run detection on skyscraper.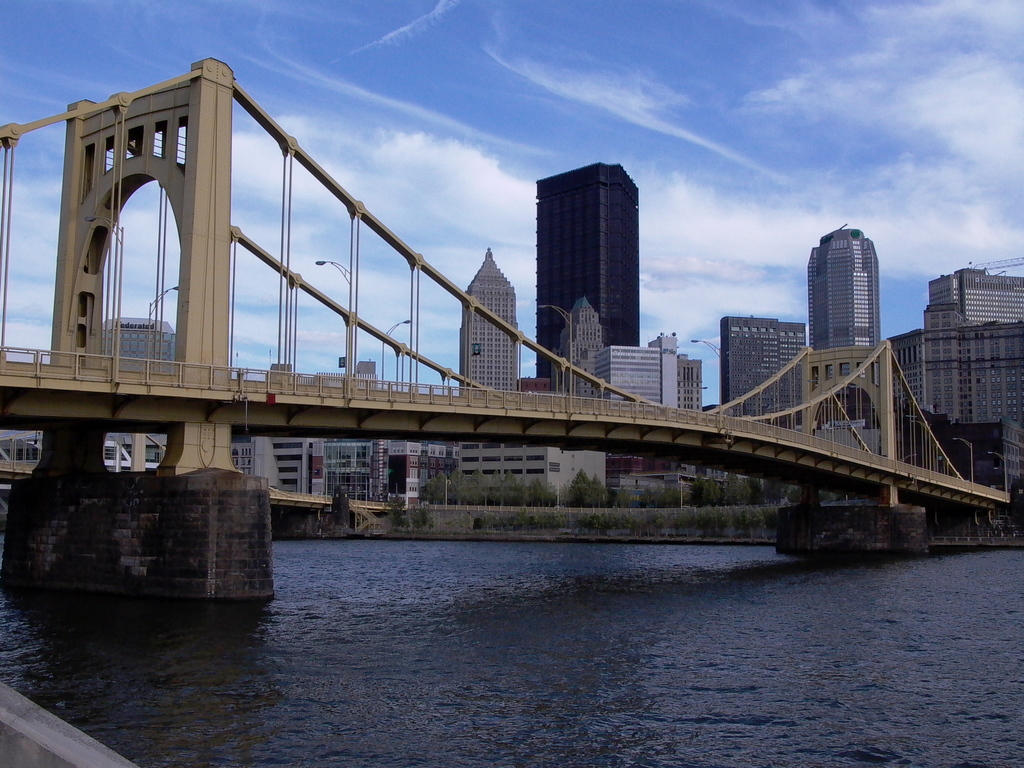
Result: left=925, top=264, right=1023, bottom=325.
